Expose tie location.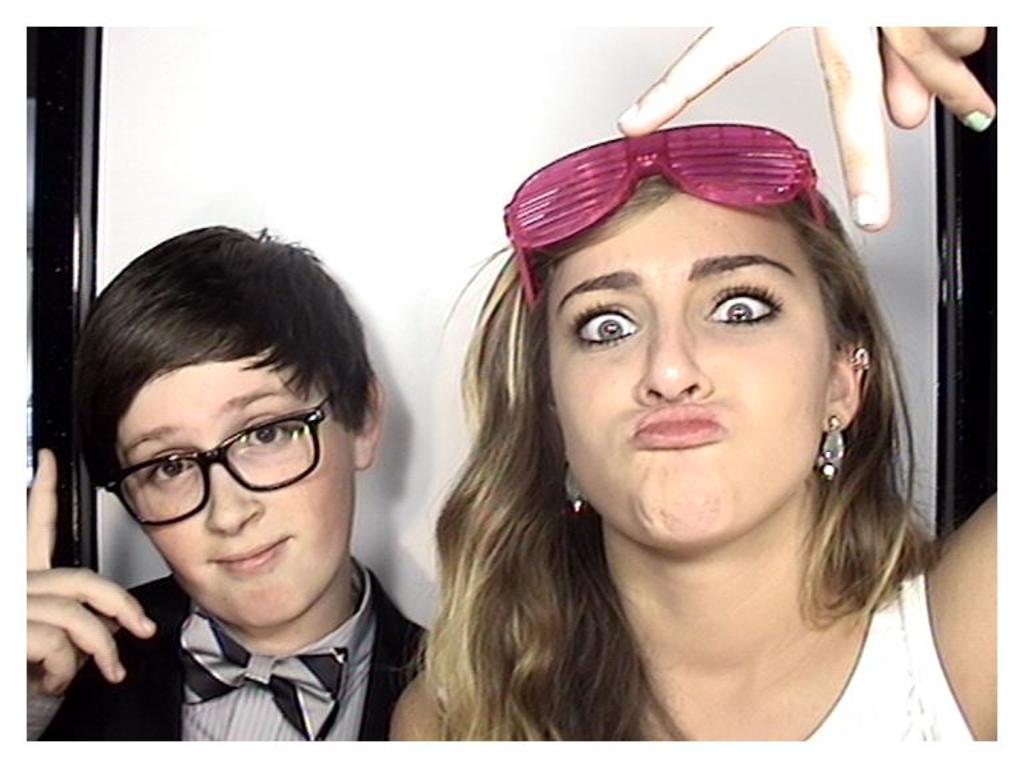
Exposed at <region>180, 608, 349, 747</region>.
